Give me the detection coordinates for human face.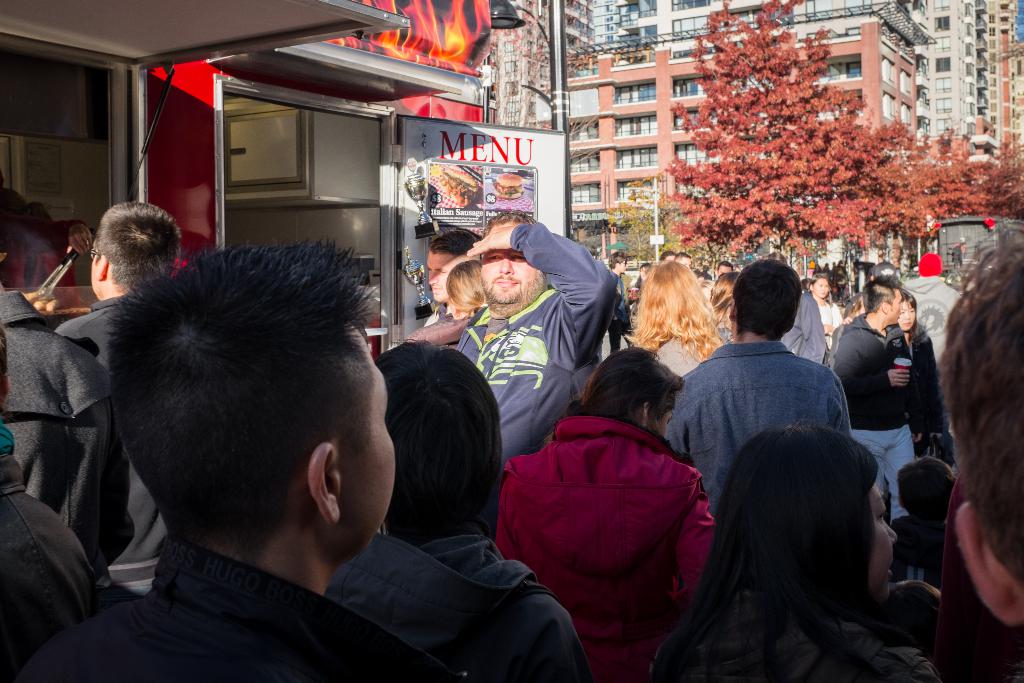
{"left": 886, "top": 288, "right": 902, "bottom": 325}.
